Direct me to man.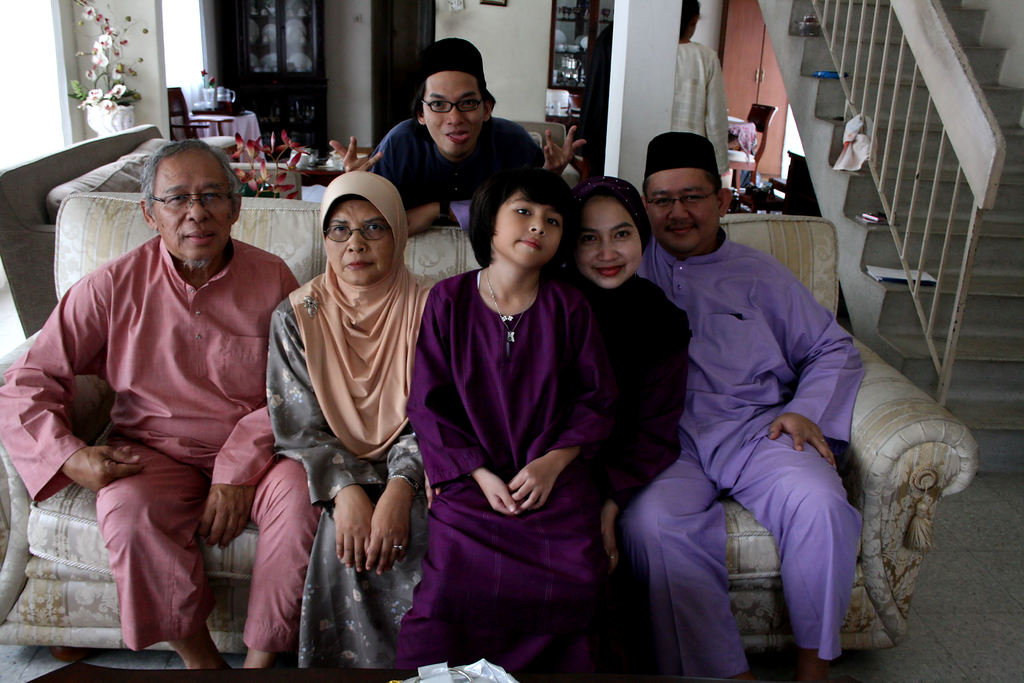
Direction: <bbox>24, 122, 291, 661</bbox>.
